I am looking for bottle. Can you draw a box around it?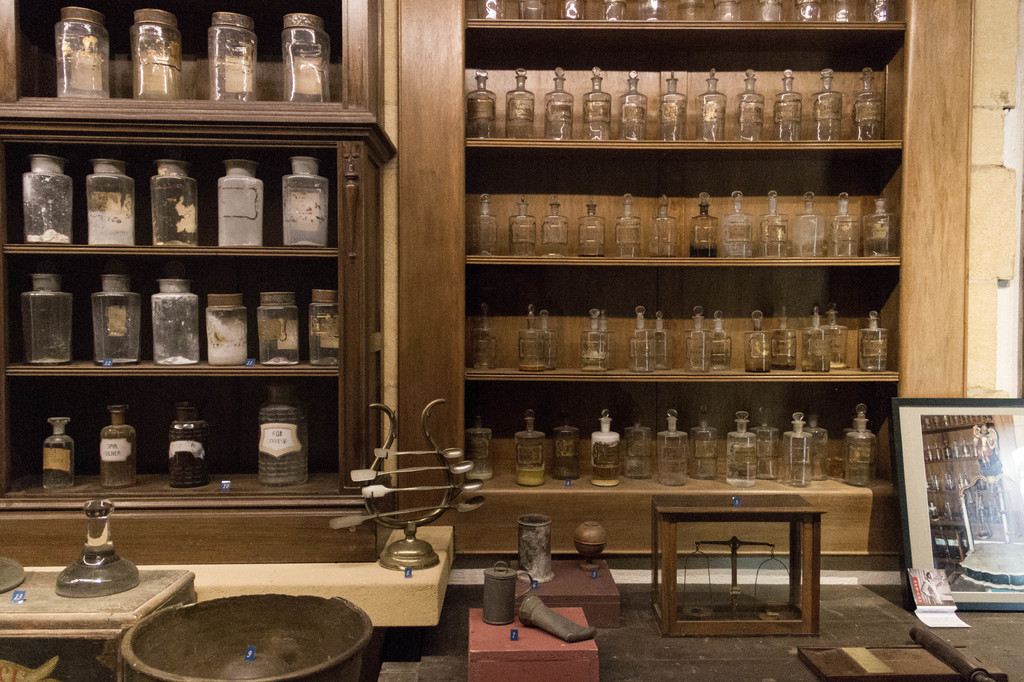
Sure, the bounding box is {"left": 584, "top": 67, "right": 610, "bottom": 141}.
